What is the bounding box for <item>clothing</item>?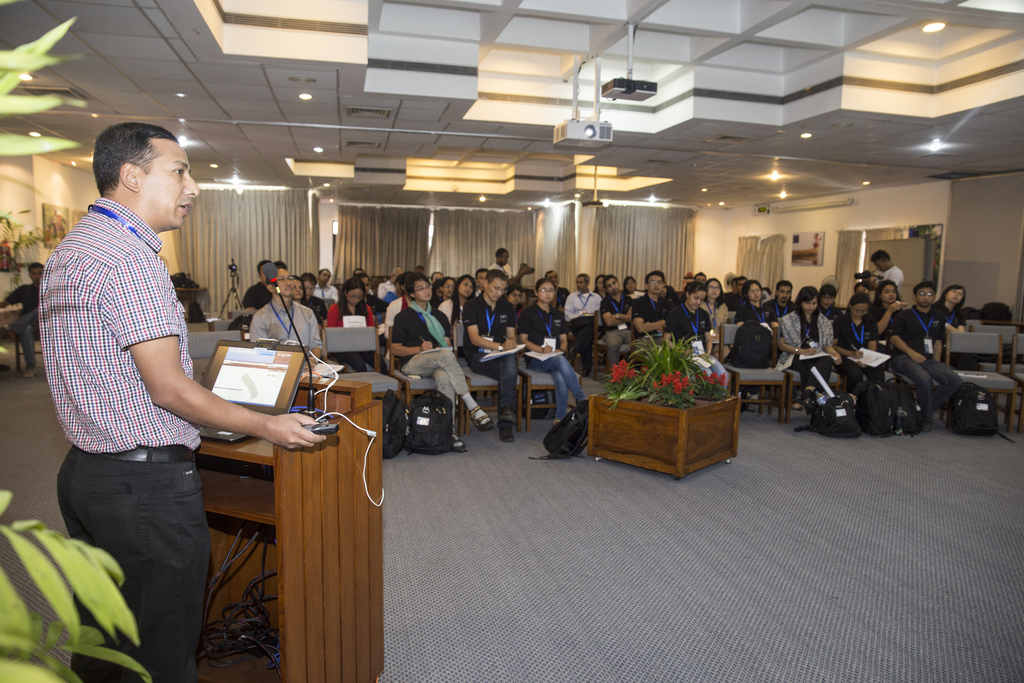
left=566, top=292, right=604, bottom=370.
